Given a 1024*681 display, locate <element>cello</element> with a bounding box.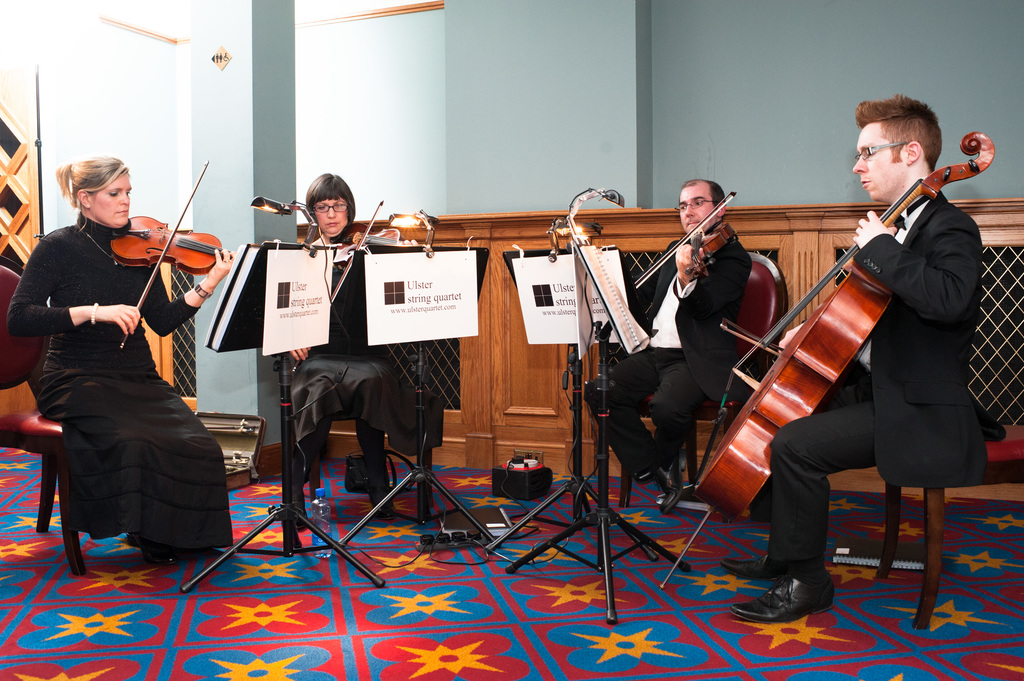
Located: l=109, t=159, r=234, b=348.
